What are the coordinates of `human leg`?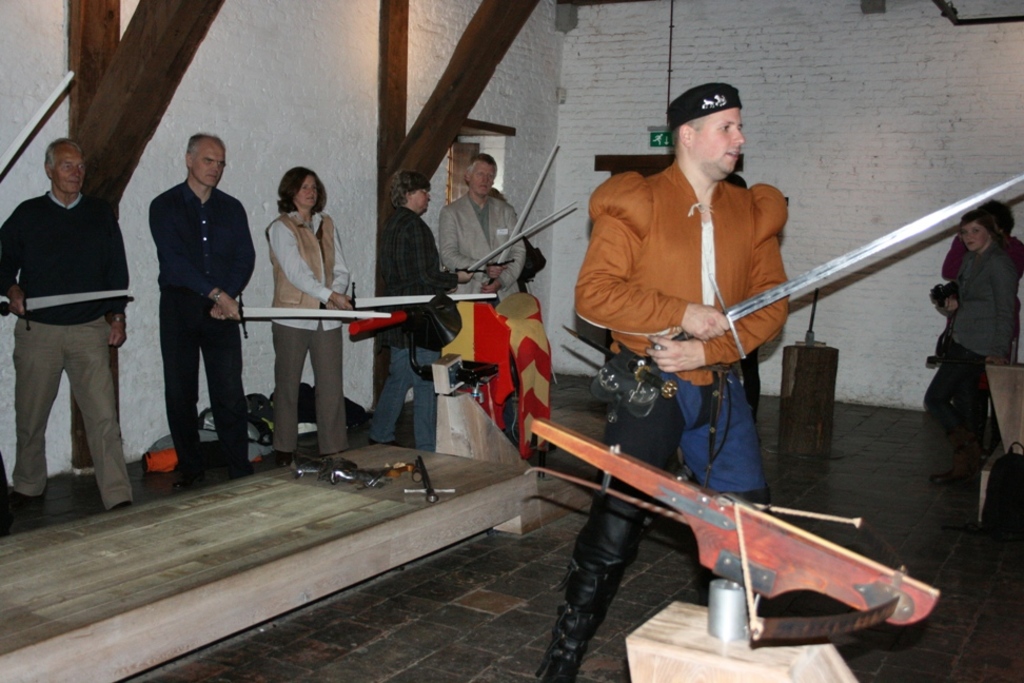
<bbox>274, 323, 303, 461</bbox>.
